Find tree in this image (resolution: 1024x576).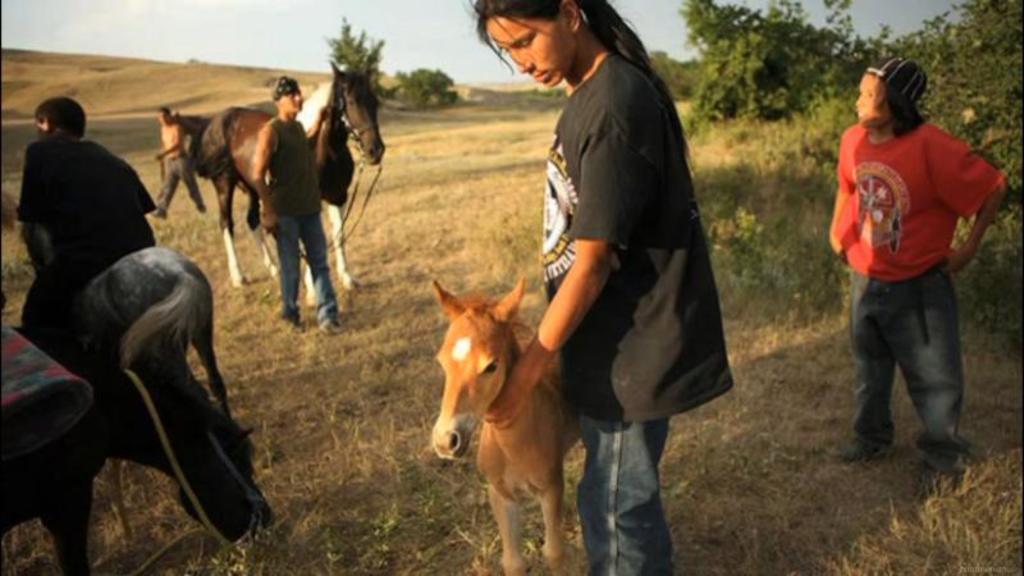
(649,0,1023,166).
